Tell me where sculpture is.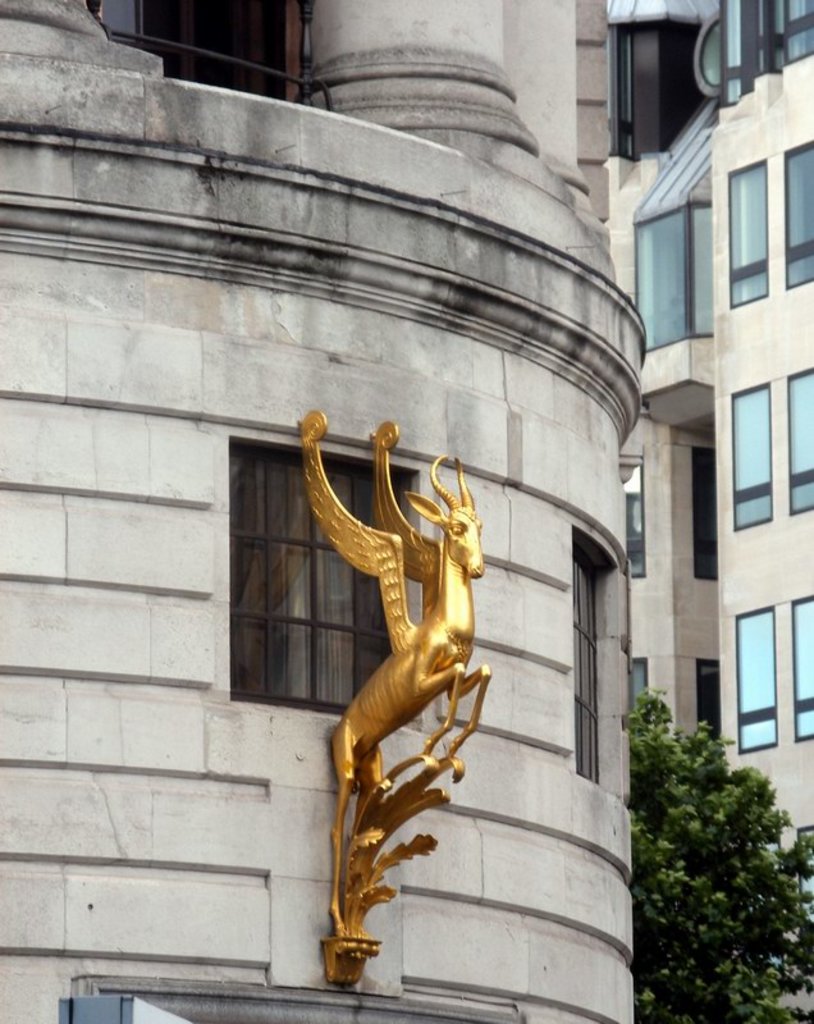
sculpture is at Rect(294, 406, 500, 992).
